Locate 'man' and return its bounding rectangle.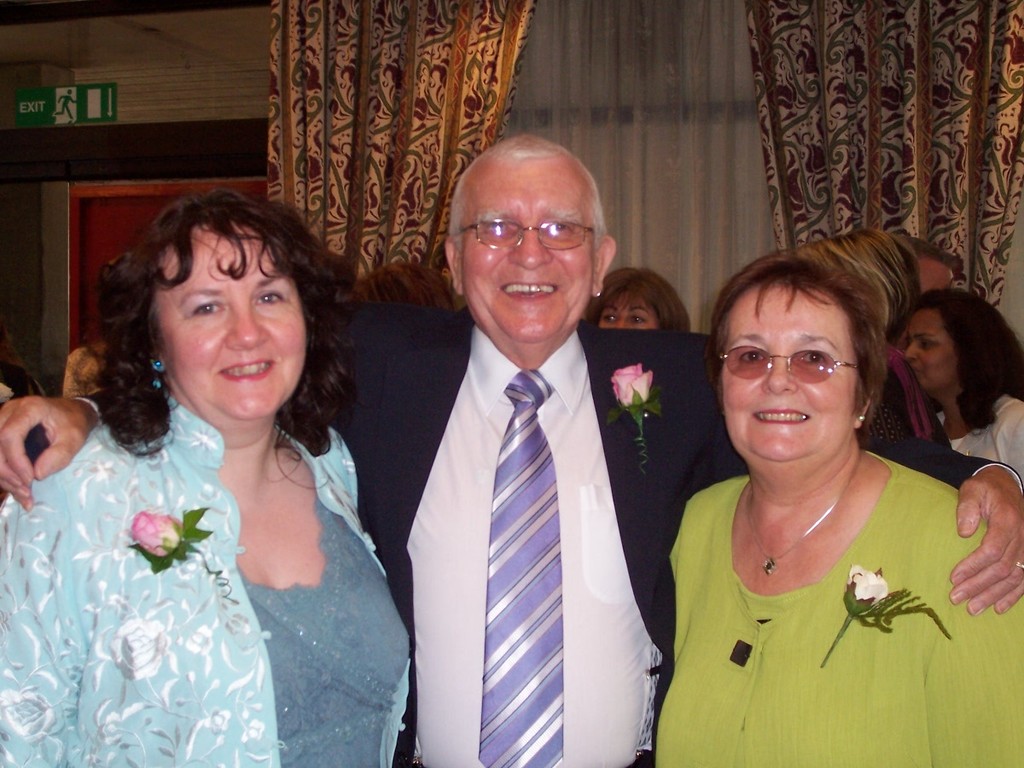
(0,125,1023,767).
